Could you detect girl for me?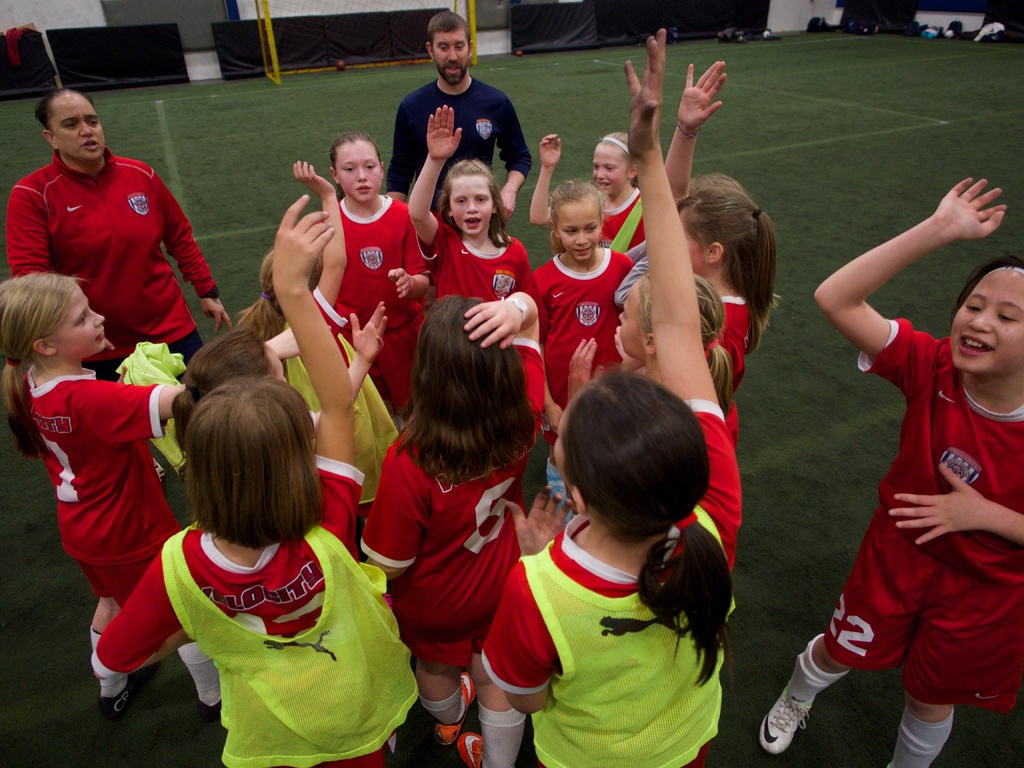
Detection result: Rect(409, 108, 535, 294).
